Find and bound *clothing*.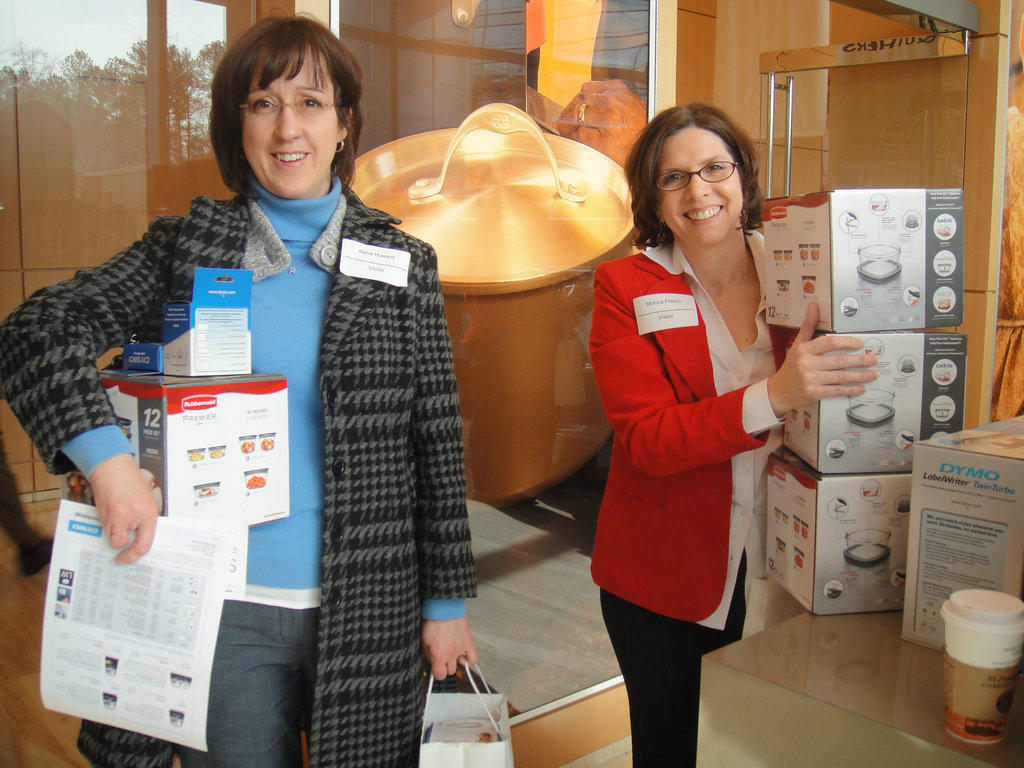
Bound: <bbox>588, 202, 797, 687</bbox>.
